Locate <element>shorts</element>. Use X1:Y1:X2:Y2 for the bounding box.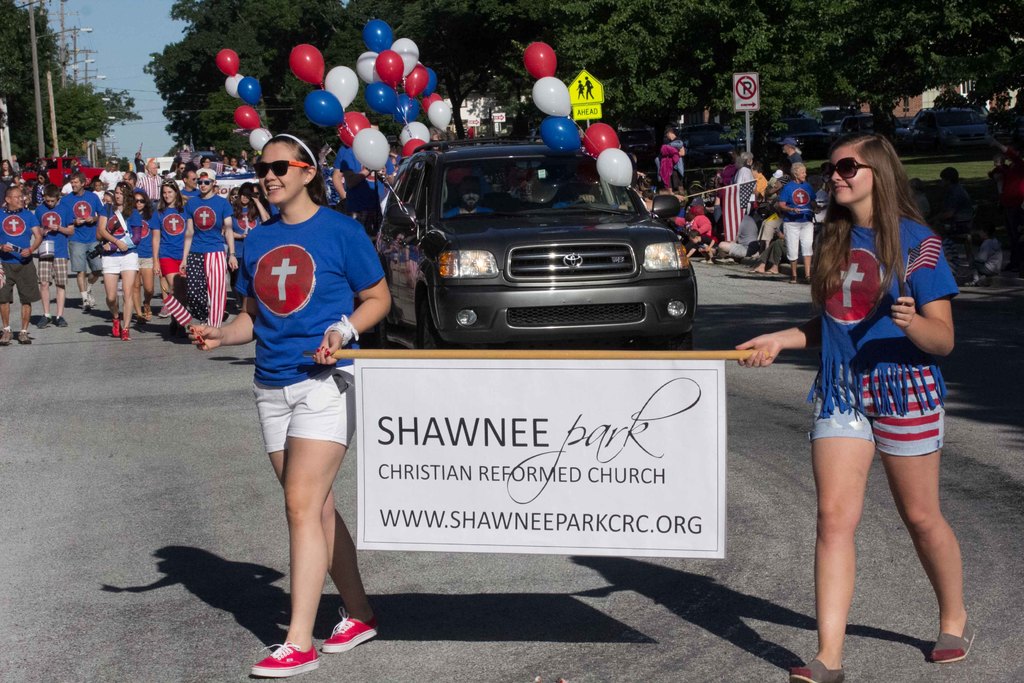
252:363:354:454.
